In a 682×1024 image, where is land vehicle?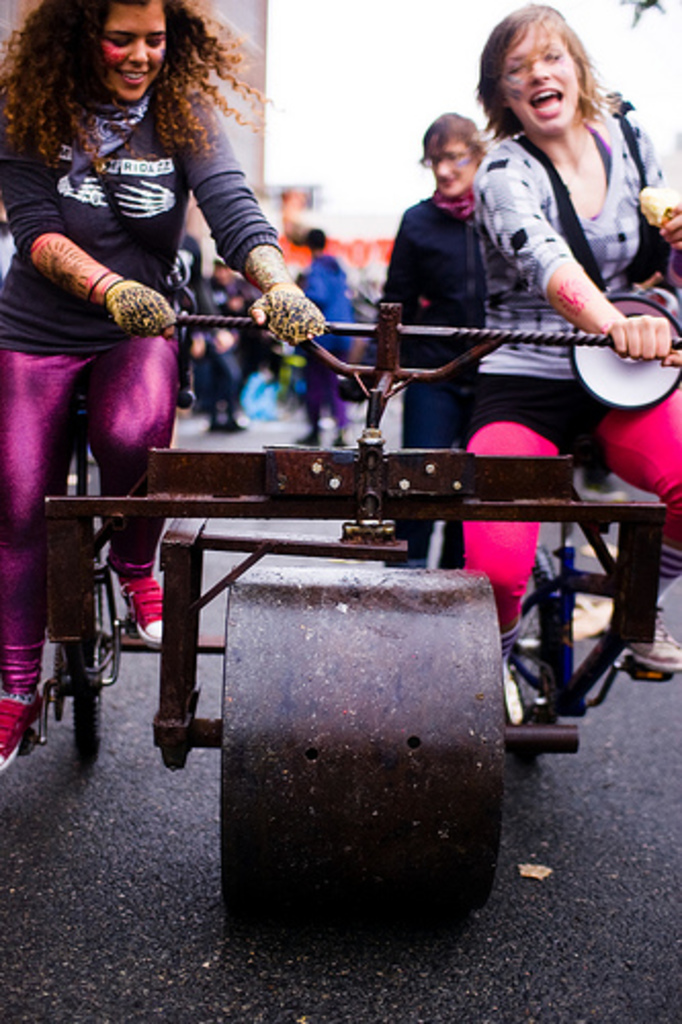
[left=0, top=301, right=680, bottom=942].
